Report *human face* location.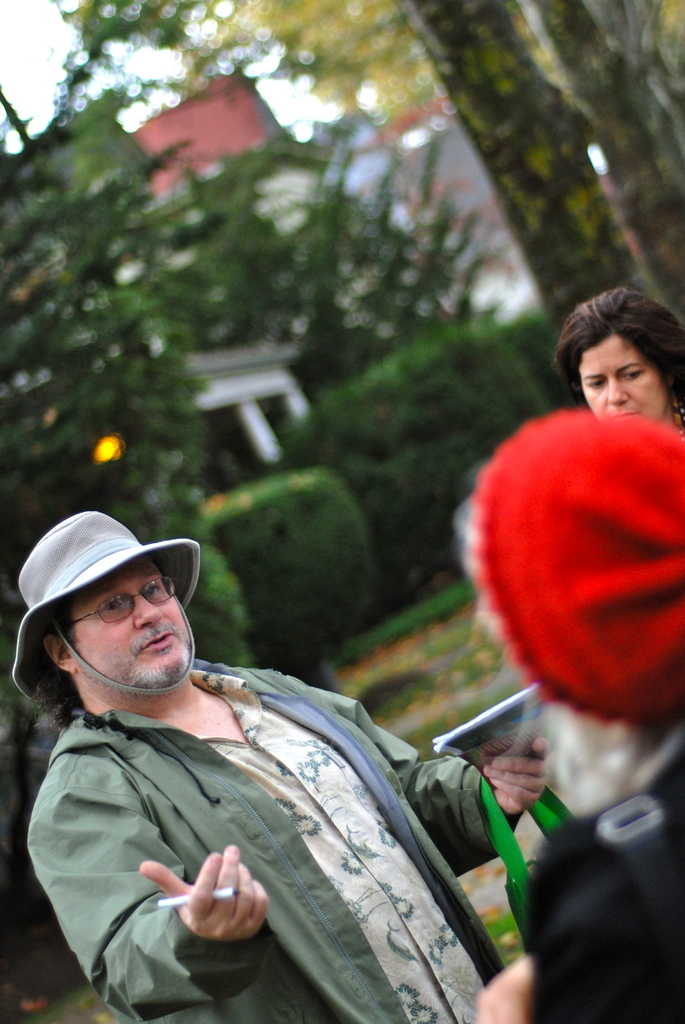
Report: locate(65, 557, 195, 707).
